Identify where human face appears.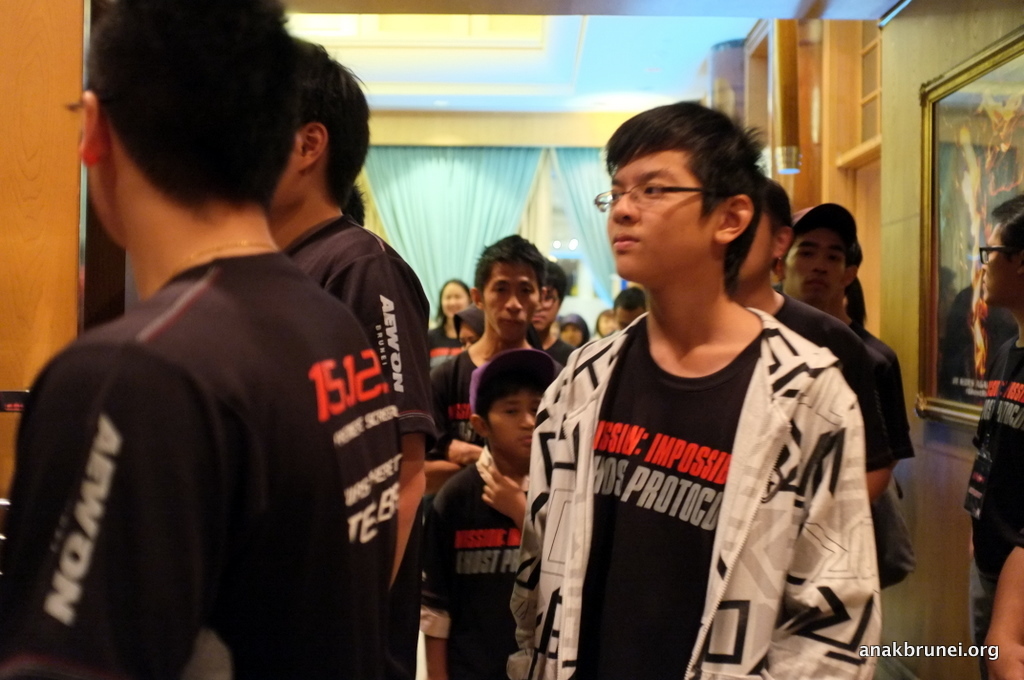
Appears at <bbox>484, 267, 540, 339</bbox>.
